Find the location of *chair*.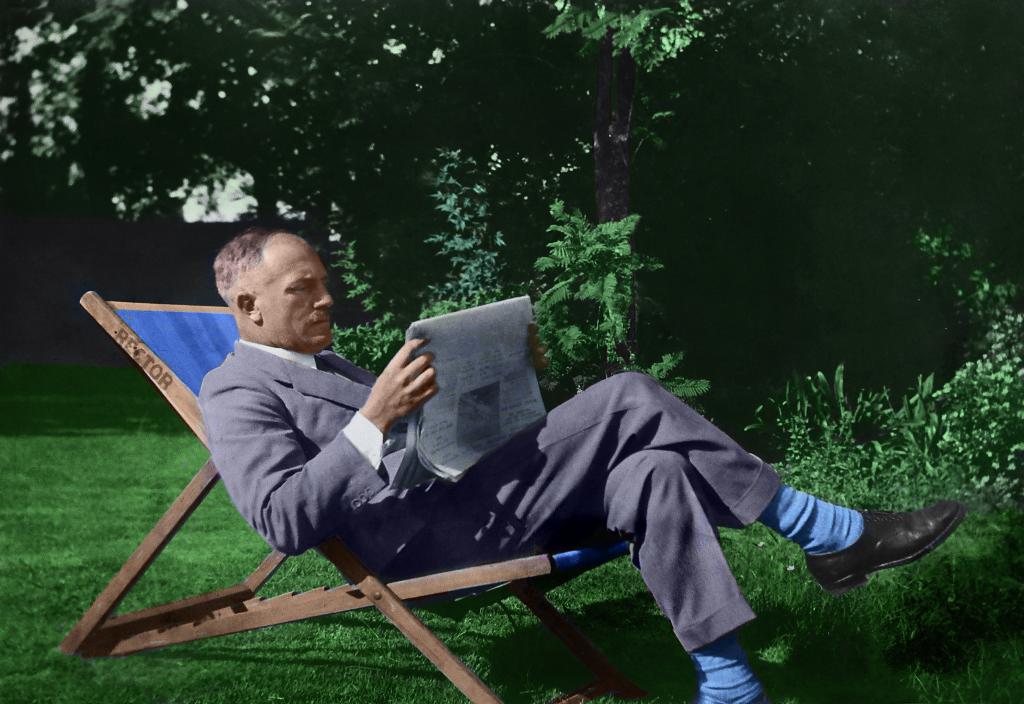
Location: bbox(81, 291, 620, 654).
